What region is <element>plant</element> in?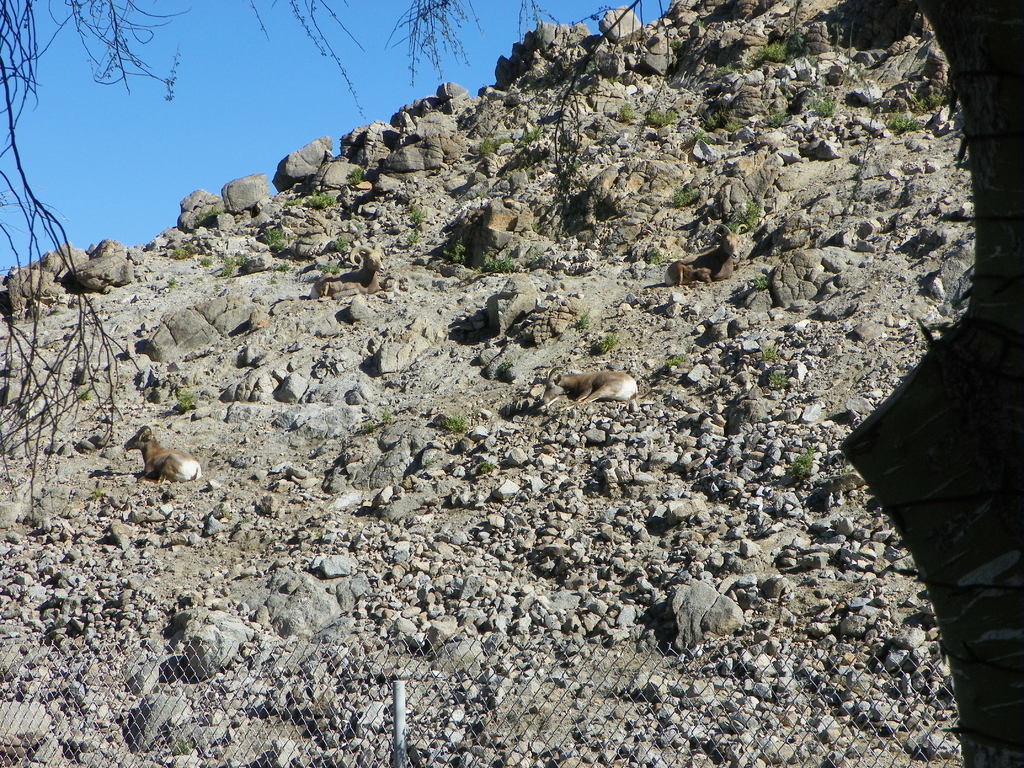
rect(346, 170, 363, 189).
